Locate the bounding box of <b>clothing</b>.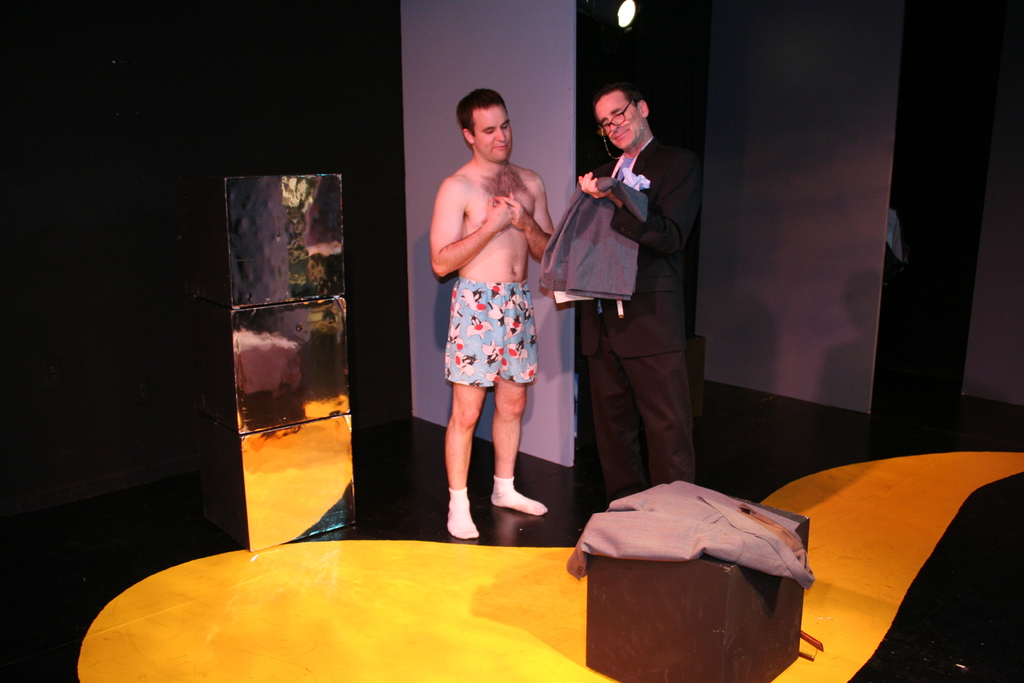
Bounding box: rect(442, 281, 540, 393).
